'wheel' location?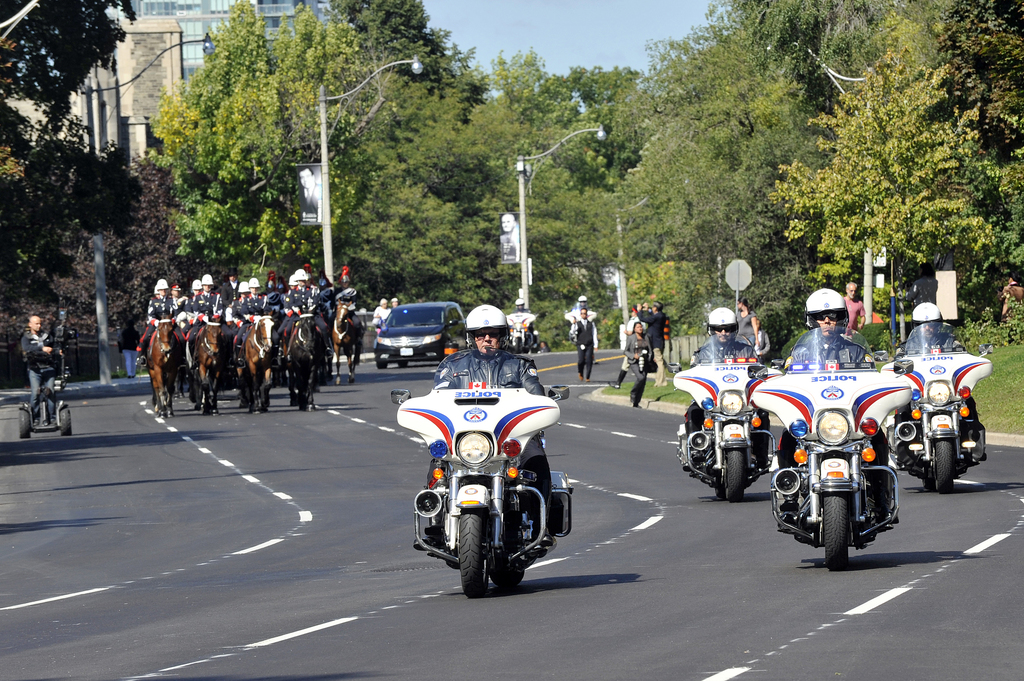
pyautogui.locateOnScreen(17, 412, 34, 437)
